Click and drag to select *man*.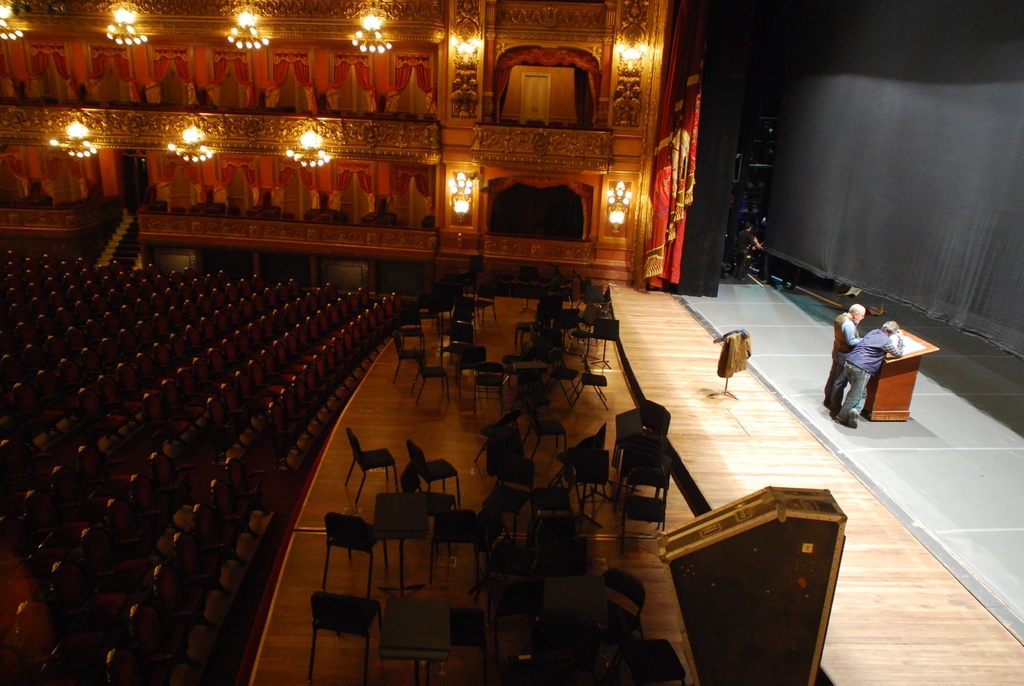
Selection: x1=836 y1=323 x2=904 y2=429.
